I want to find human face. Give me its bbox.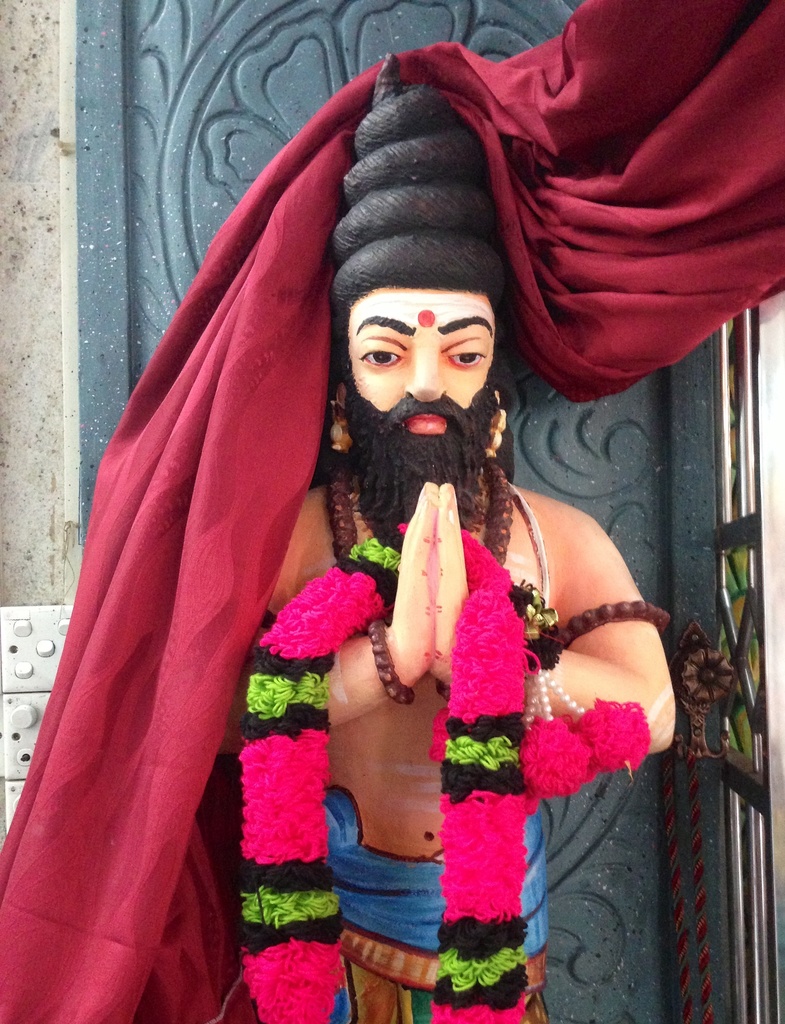
346, 287, 497, 436.
